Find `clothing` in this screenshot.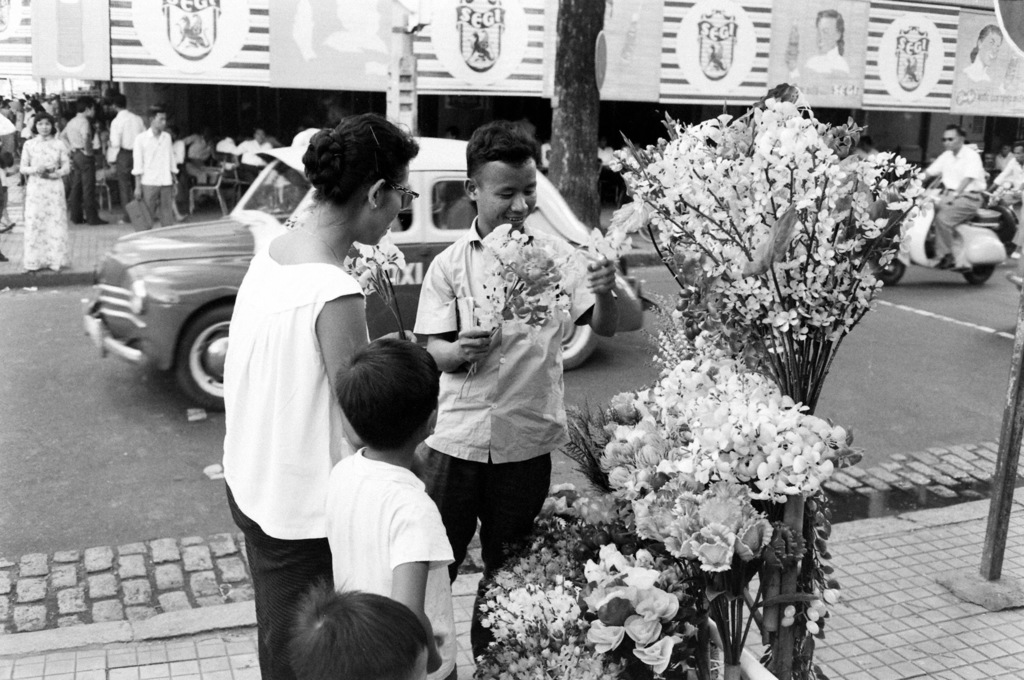
The bounding box for `clothing` is l=324, t=440, r=471, b=675.
